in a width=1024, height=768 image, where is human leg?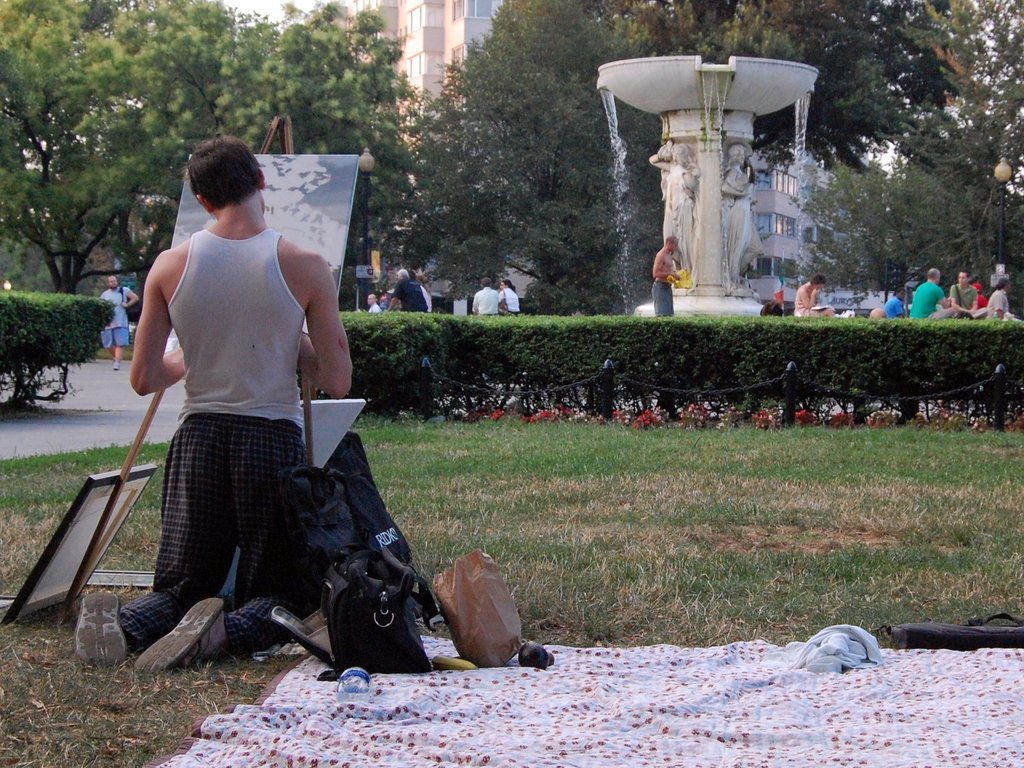
crop(79, 414, 239, 665).
